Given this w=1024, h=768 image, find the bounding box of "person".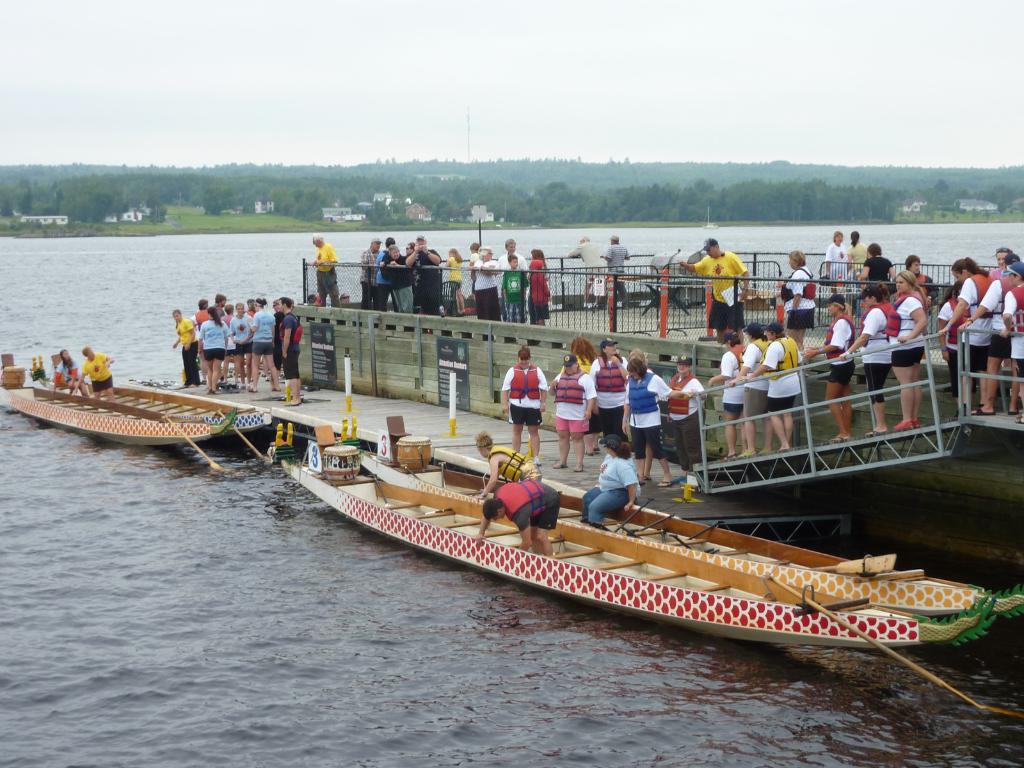
bbox=[446, 244, 471, 315].
